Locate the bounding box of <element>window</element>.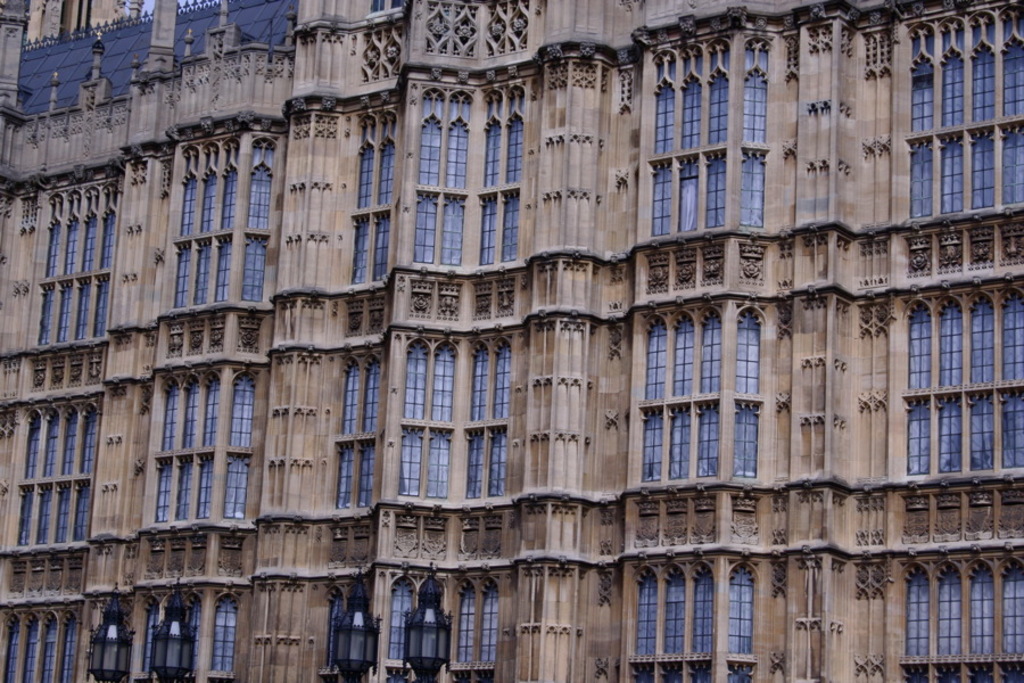
Bounding box: (left=336, top=442, right=356, bottom=503).
